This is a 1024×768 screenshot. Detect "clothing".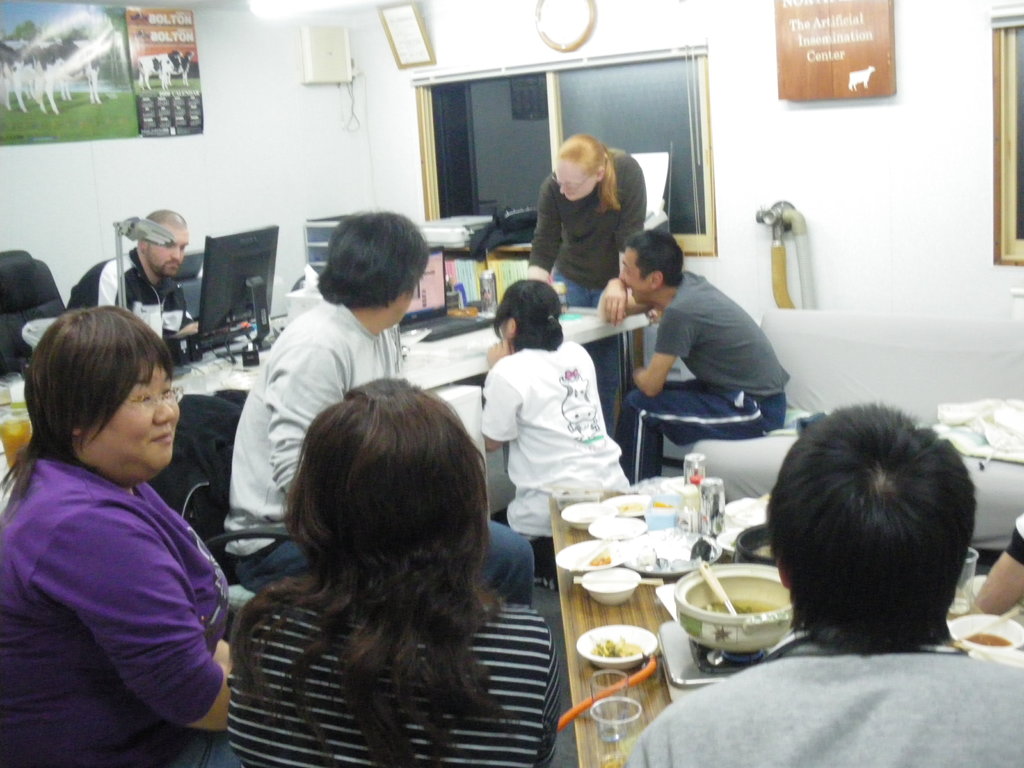
(left=619, top=626, right=1023, bottom=767).
